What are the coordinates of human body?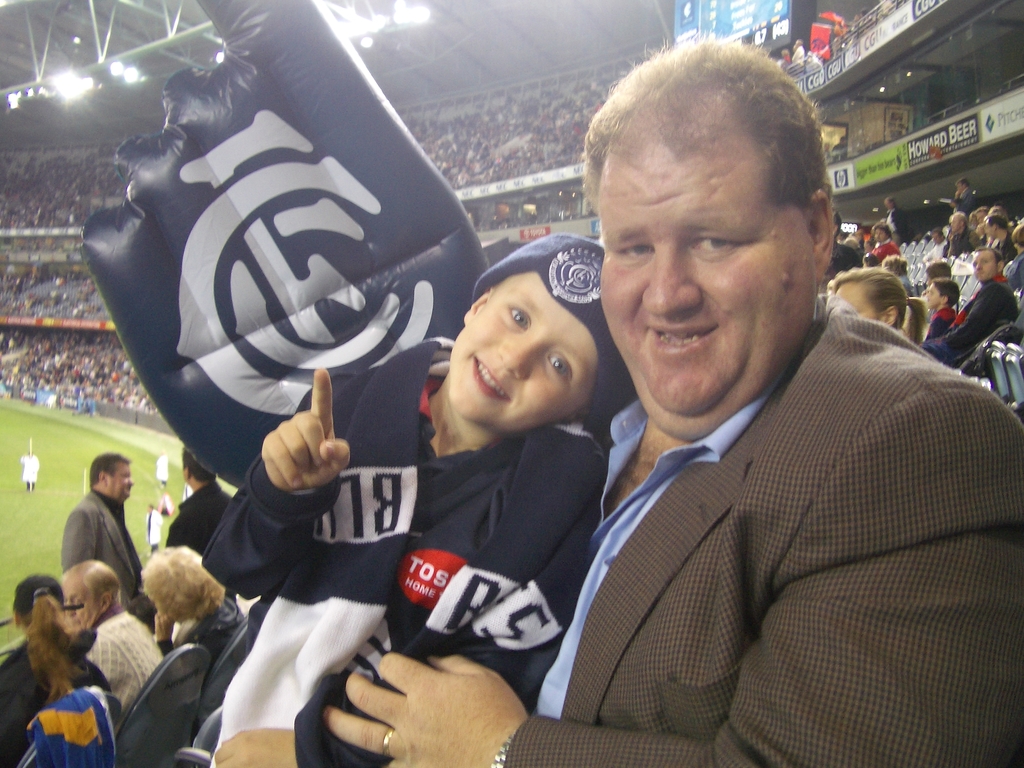
65 492 141 624.
